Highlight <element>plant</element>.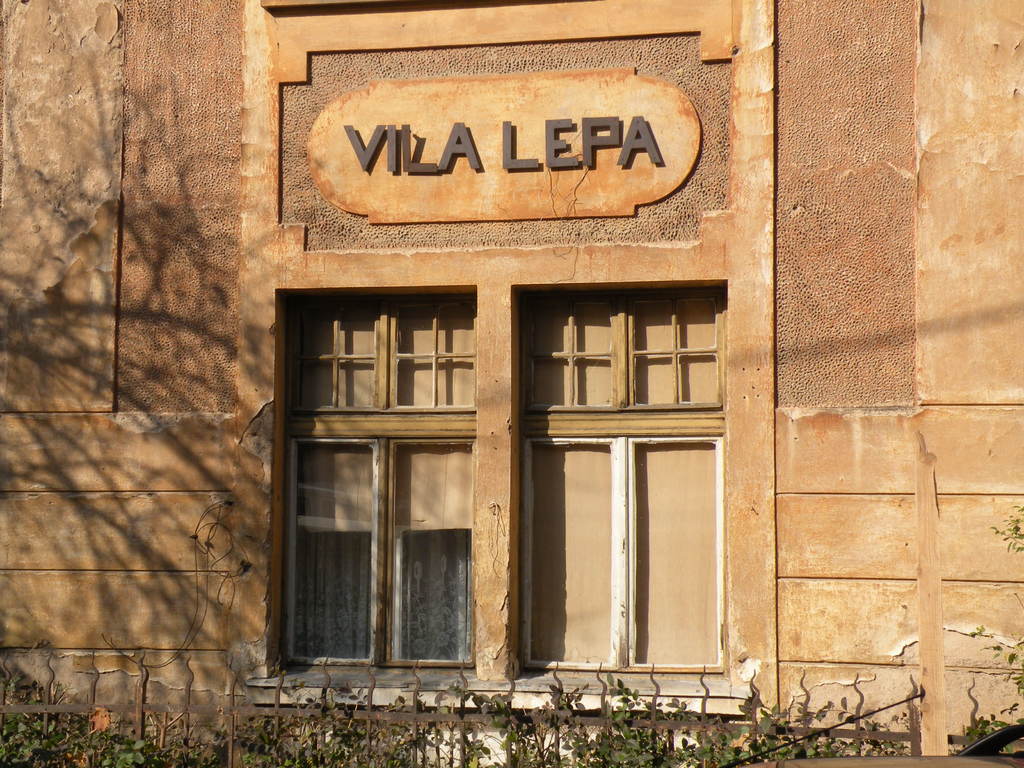
Highlighted region: pyautogui.locateOnScreen(980, 623, 1023, 699).
